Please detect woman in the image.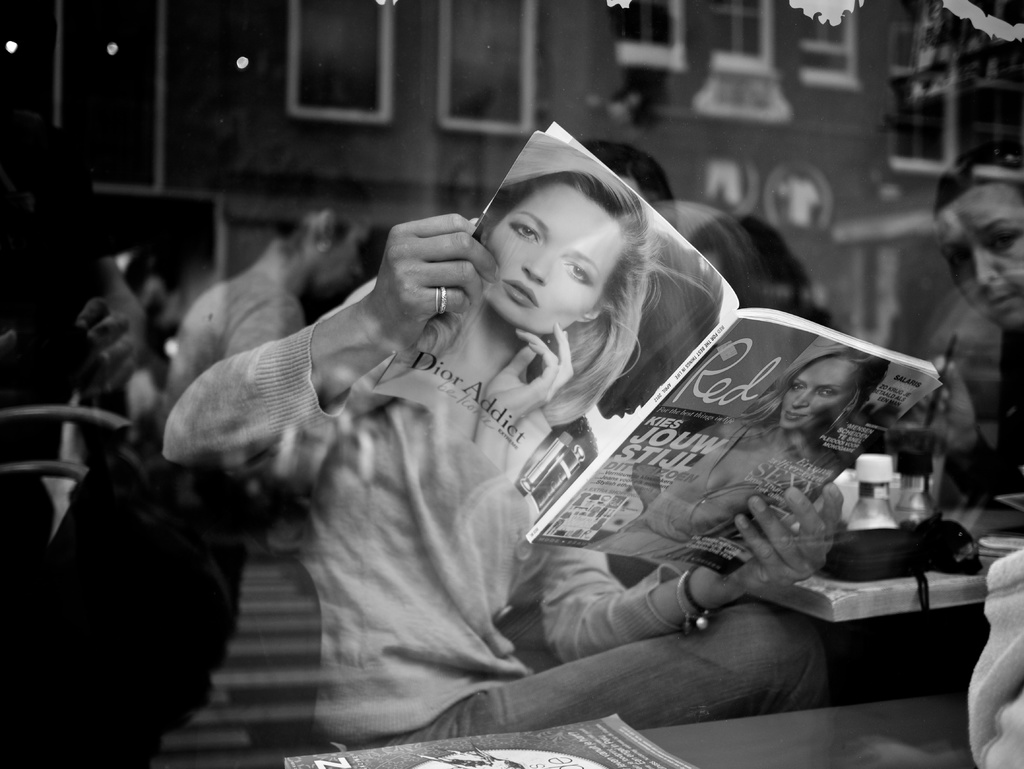
{"x1": 587, "y1": 340, "x2": 890, "y2": 572}.
